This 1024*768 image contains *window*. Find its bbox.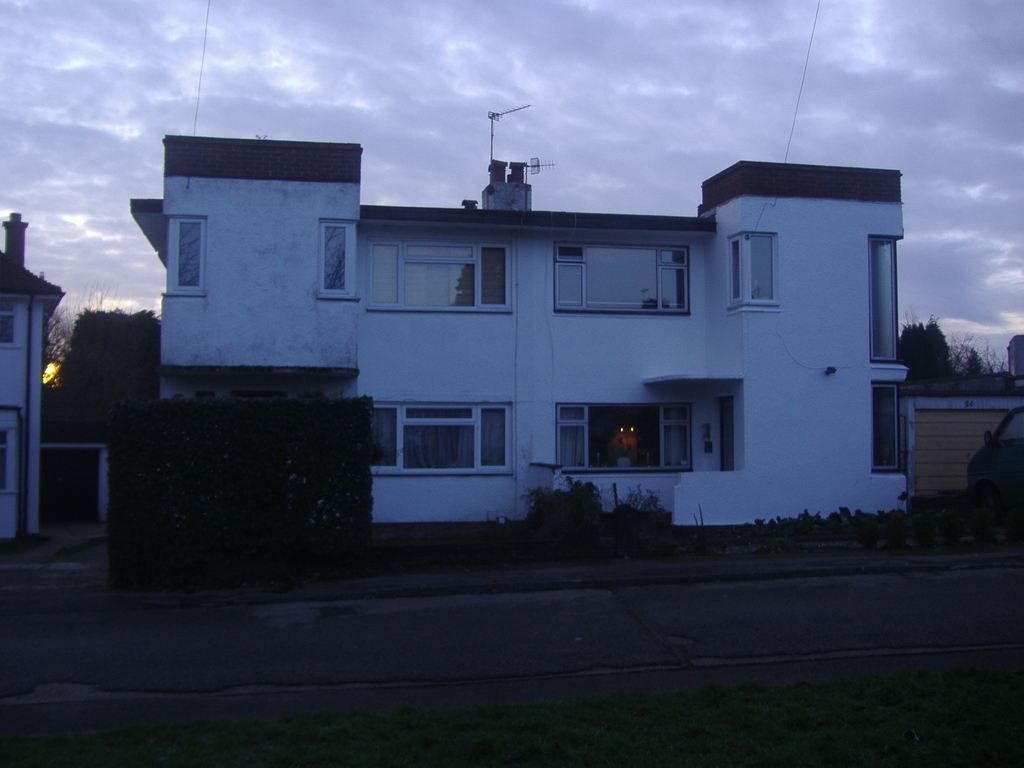
crop(373, 401, 508, 476).
